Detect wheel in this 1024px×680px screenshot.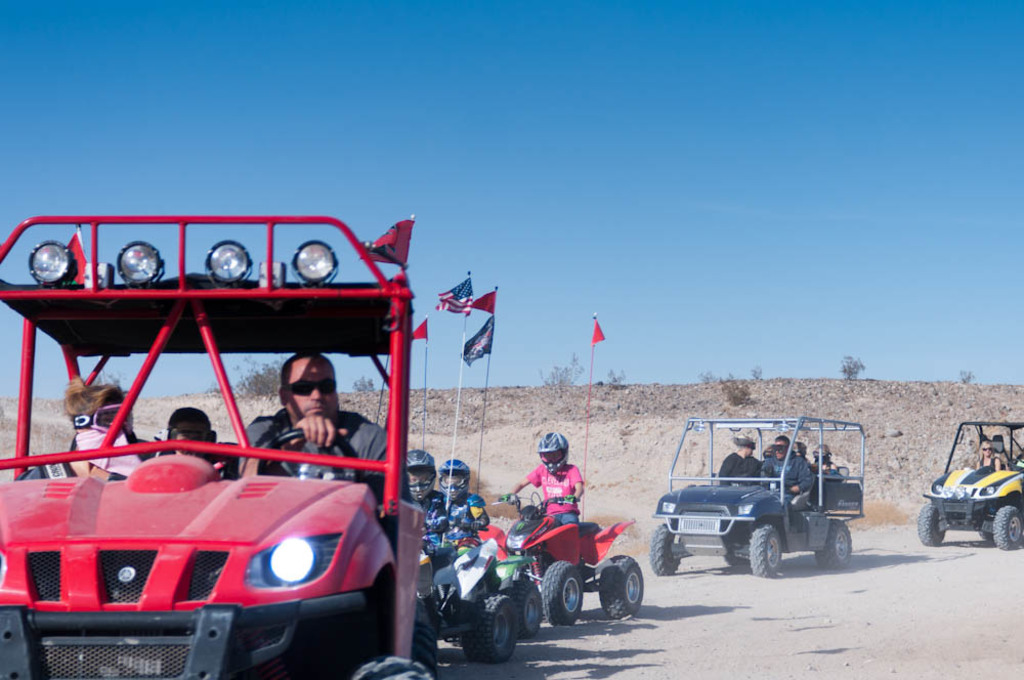
Detection: 598 556 643 619.
